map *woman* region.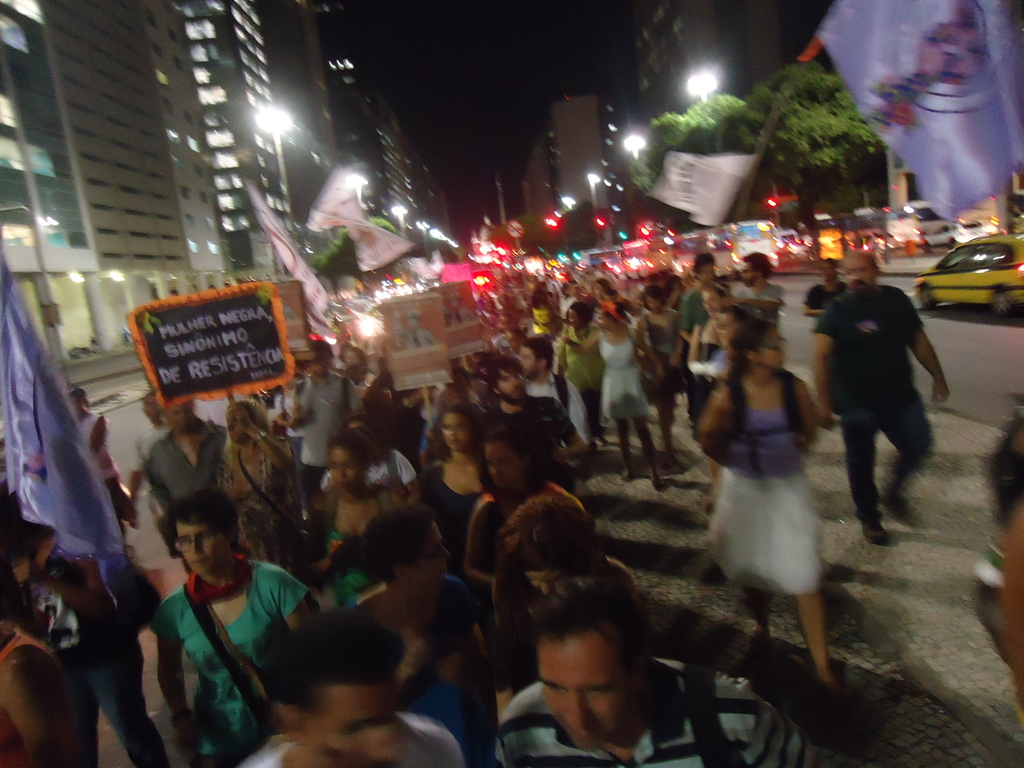
Mapped to crop(413, 404, 493, 563).
